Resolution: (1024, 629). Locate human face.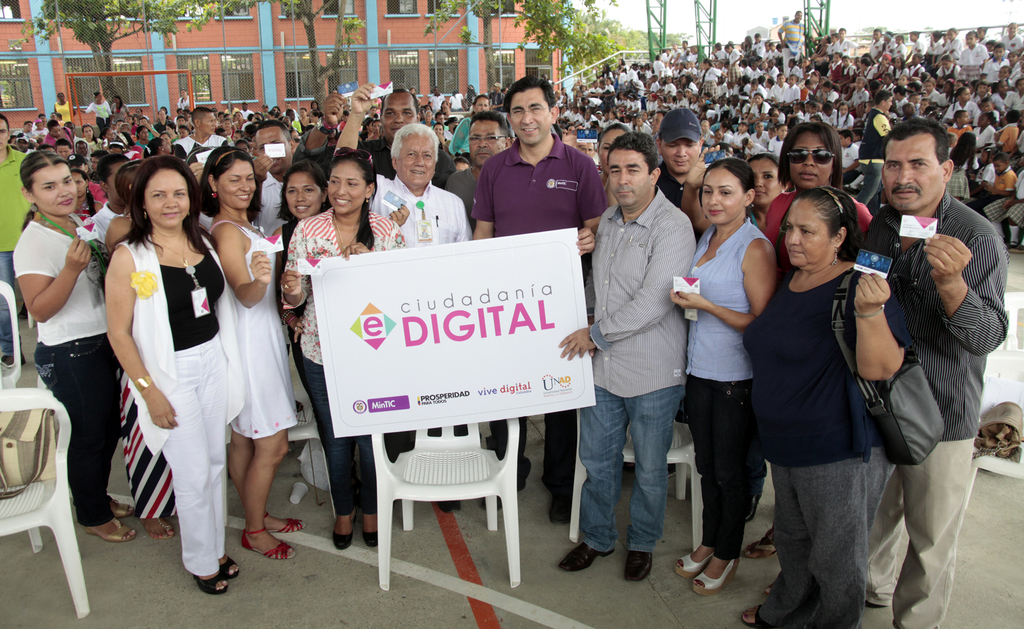
locate(506, 86, 550, 143).
